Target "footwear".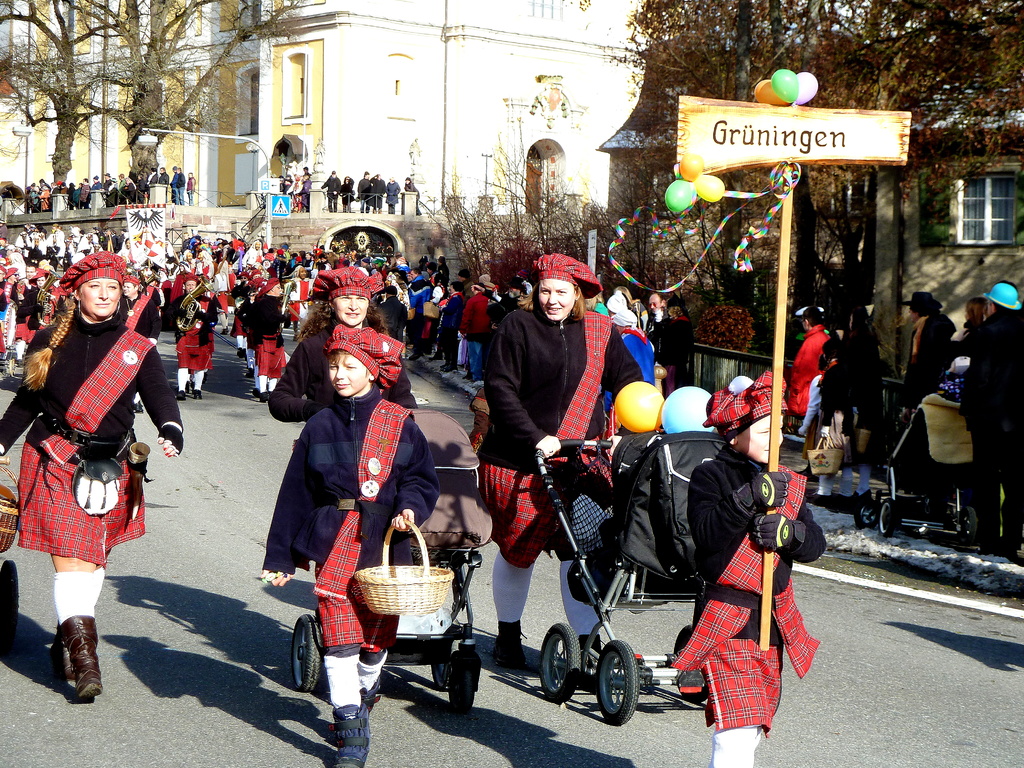
Target region: 429,353,448,359.
